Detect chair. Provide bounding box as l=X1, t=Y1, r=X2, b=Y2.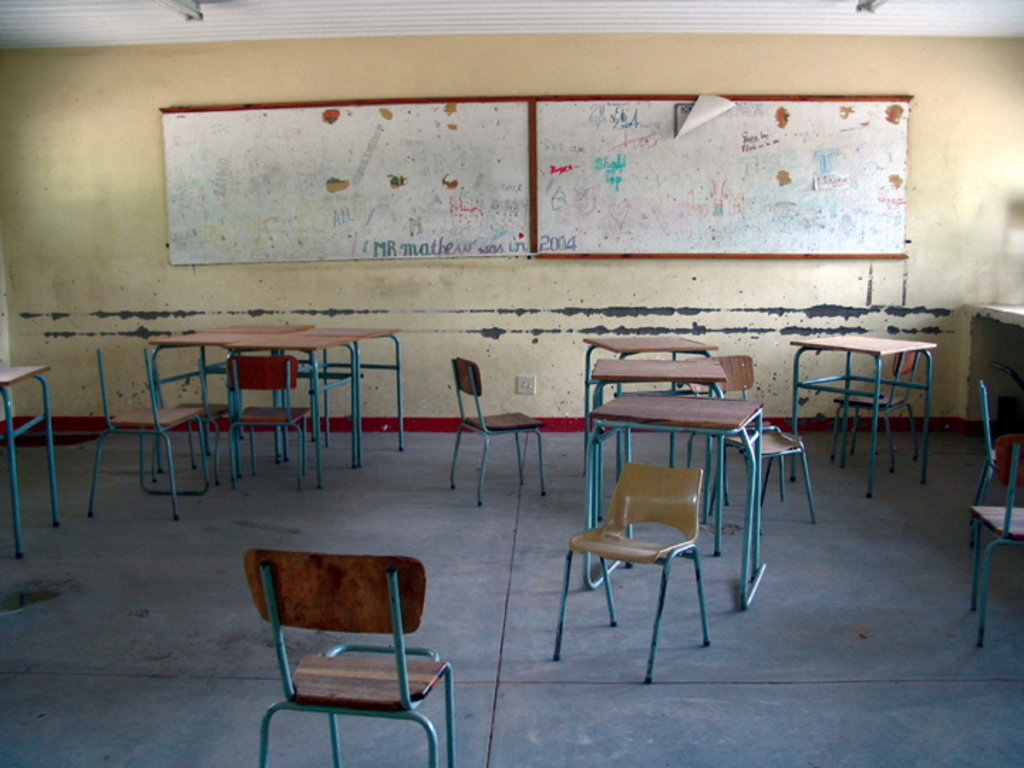
l=445, t=360, r=546, b=511.
